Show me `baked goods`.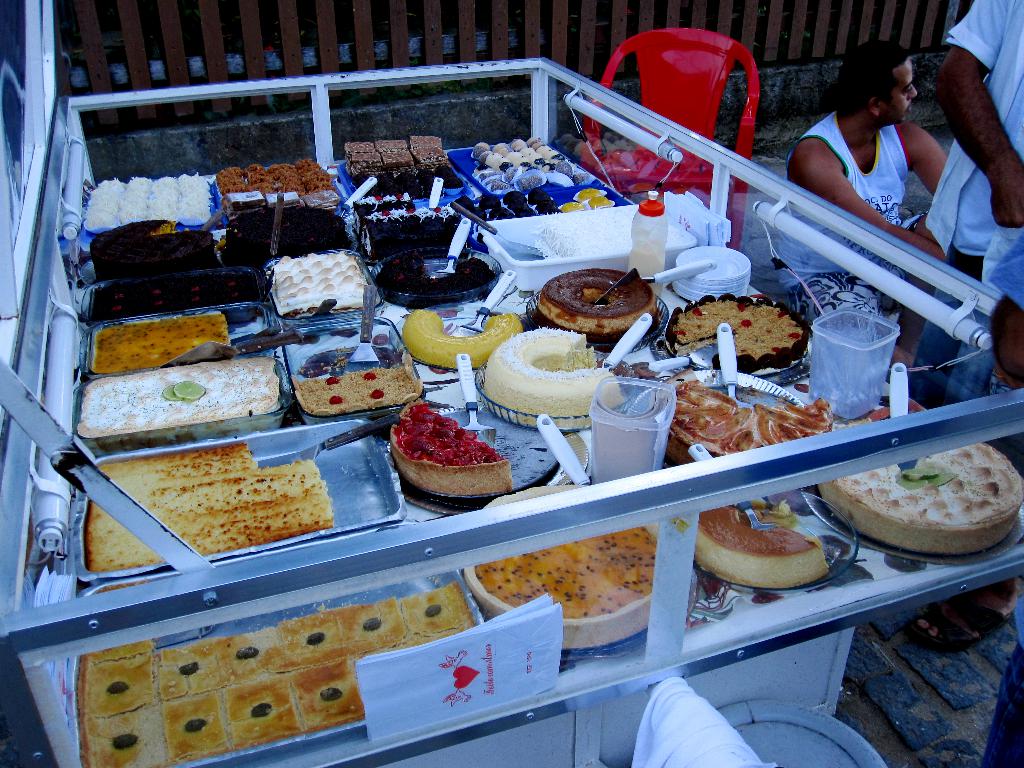
`baked goods` is here: bbox=(398, 307, 520, 367).
